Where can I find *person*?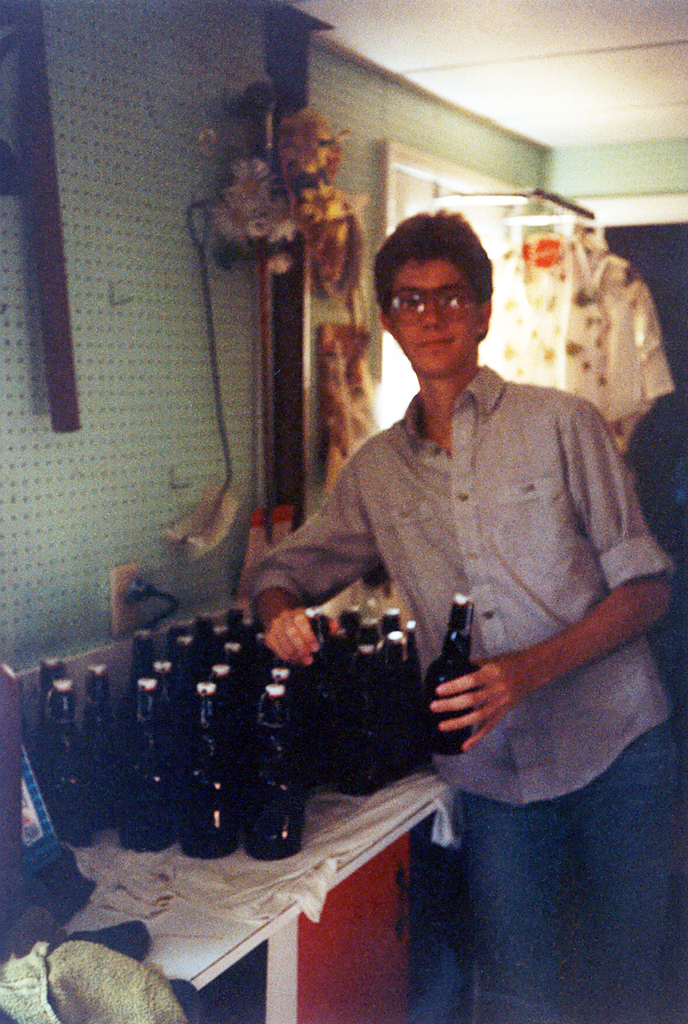
You can find it at select_region(240, 207, 677, 1022).
